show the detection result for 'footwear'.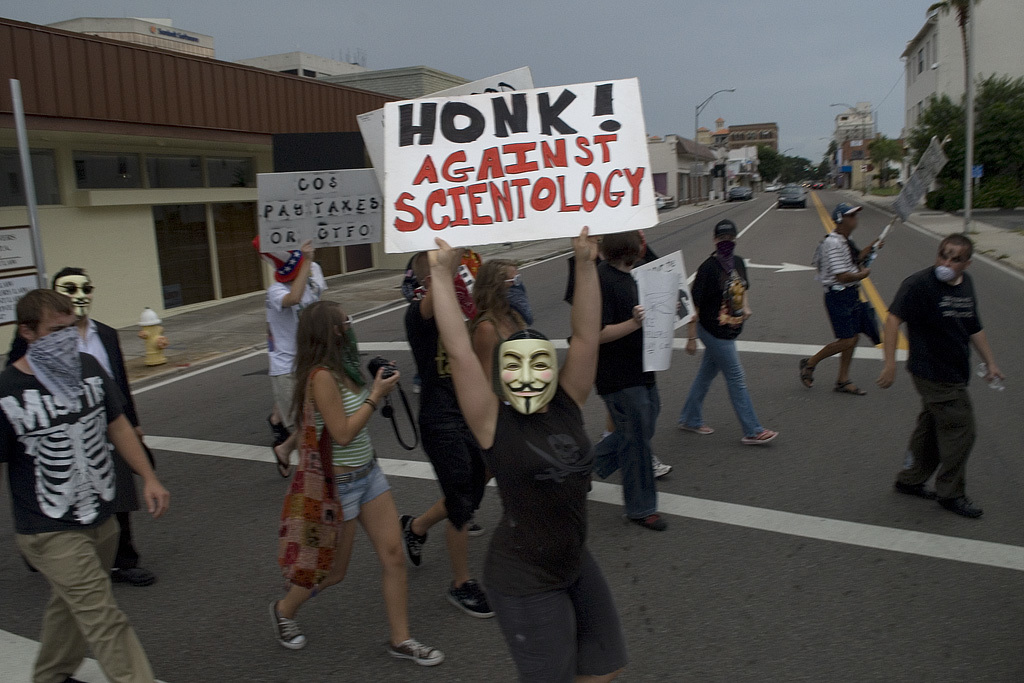
(left=389, top=640, right=445, bottom=667).
